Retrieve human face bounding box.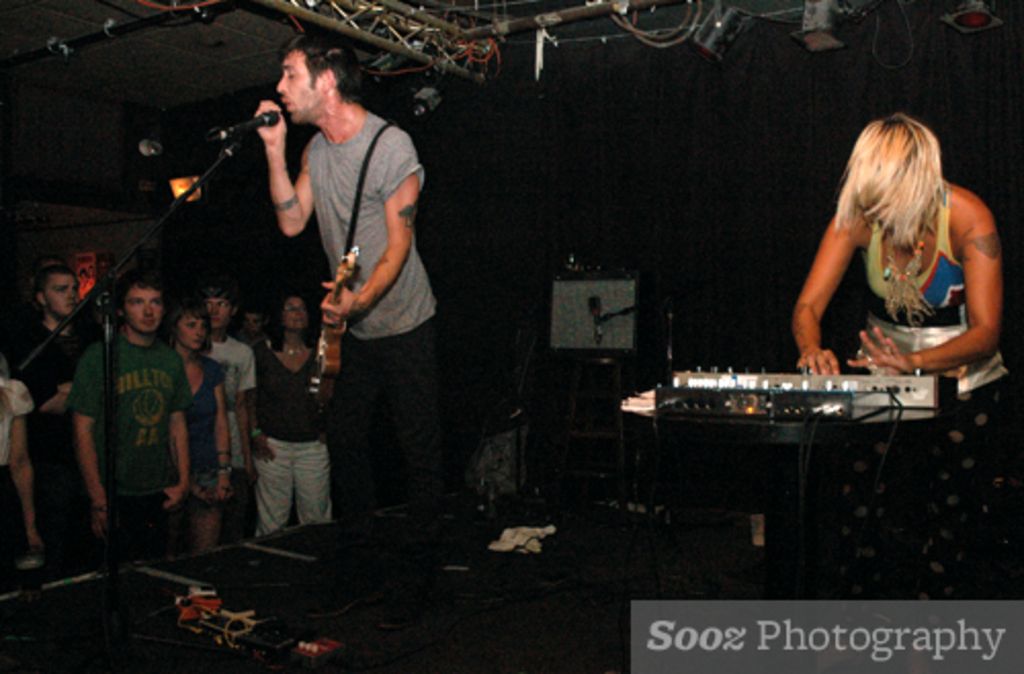
Bounding box: 238/309/266/338.
